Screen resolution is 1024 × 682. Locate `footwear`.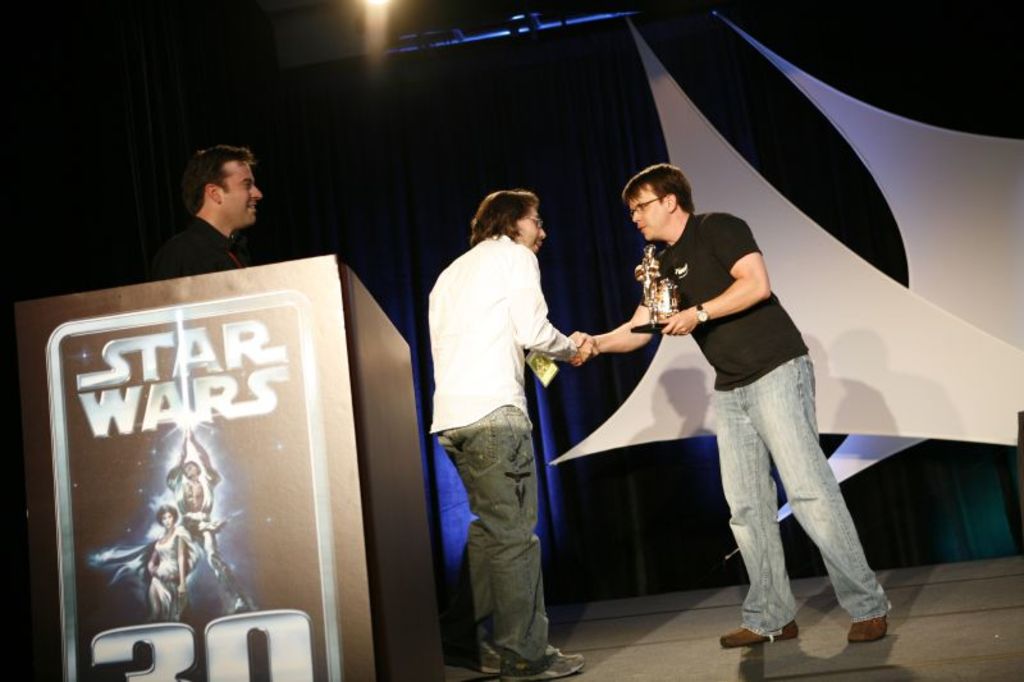
<bbox>742, 587, 823, 651</bbox>.
